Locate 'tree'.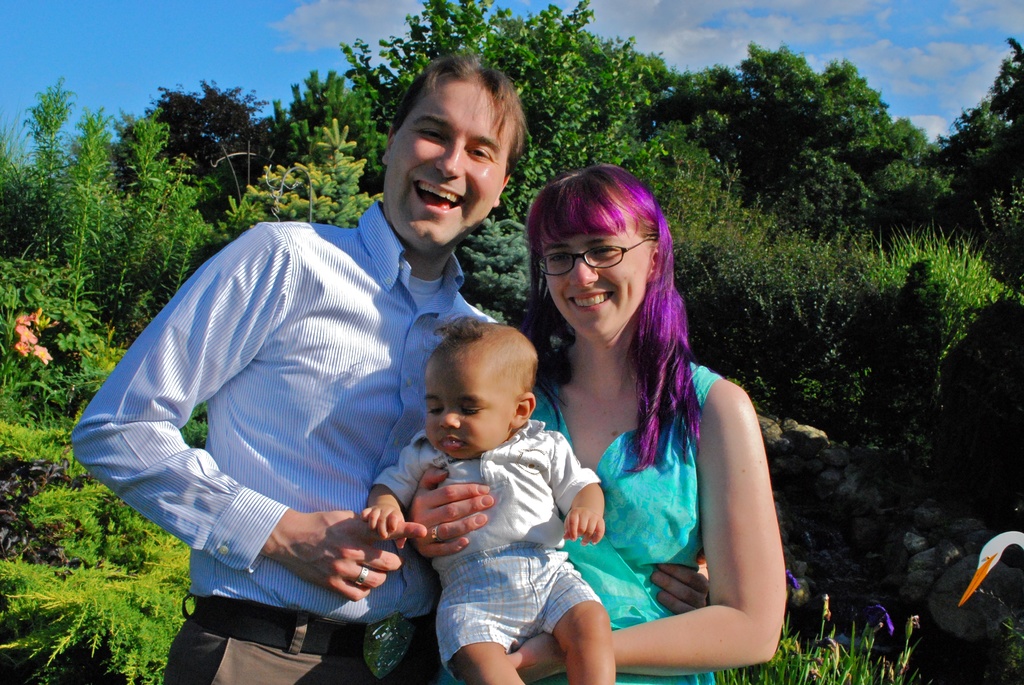
Bounding box: BBox(653, 47, 952, 211).
